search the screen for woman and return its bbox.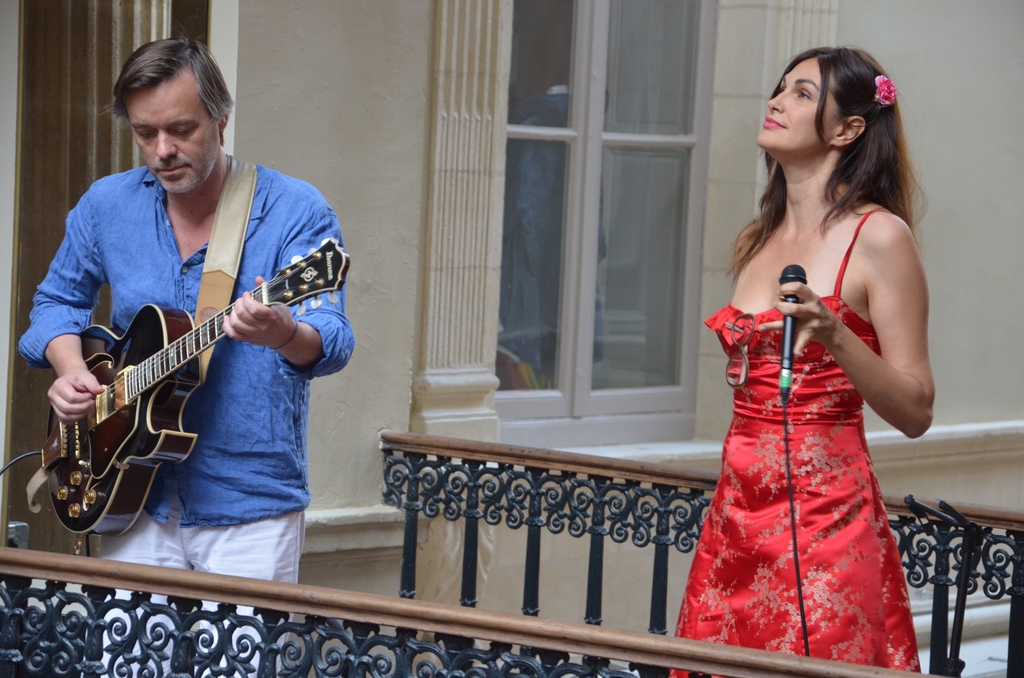
Found: Rect(670, 53, 937, 677).
